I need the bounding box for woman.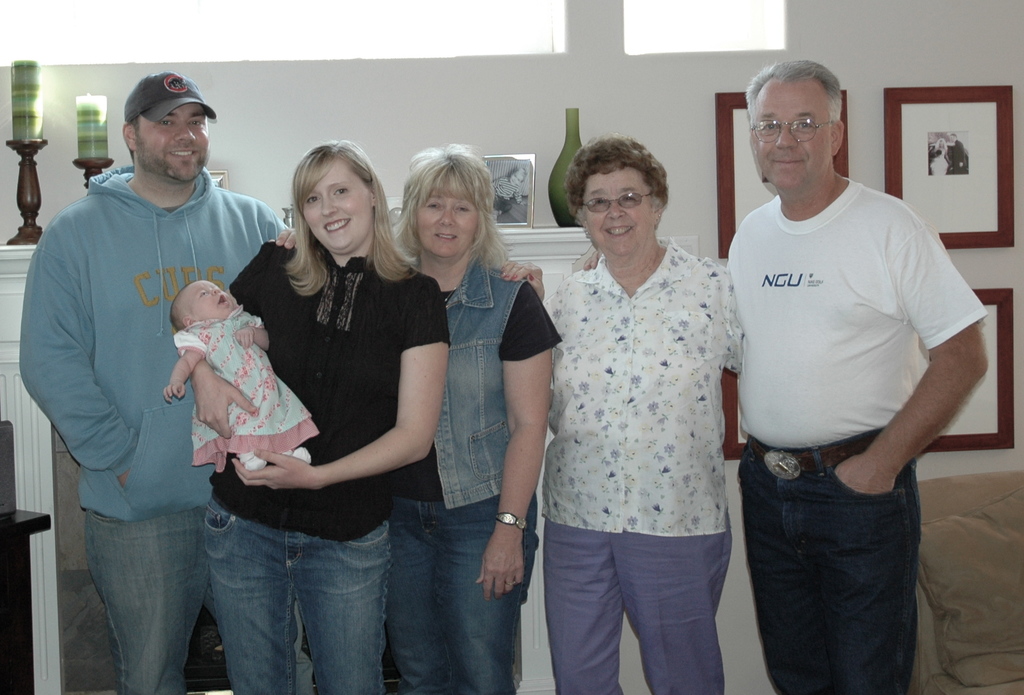
Here it is: <box>931,137,951,174</box>.
